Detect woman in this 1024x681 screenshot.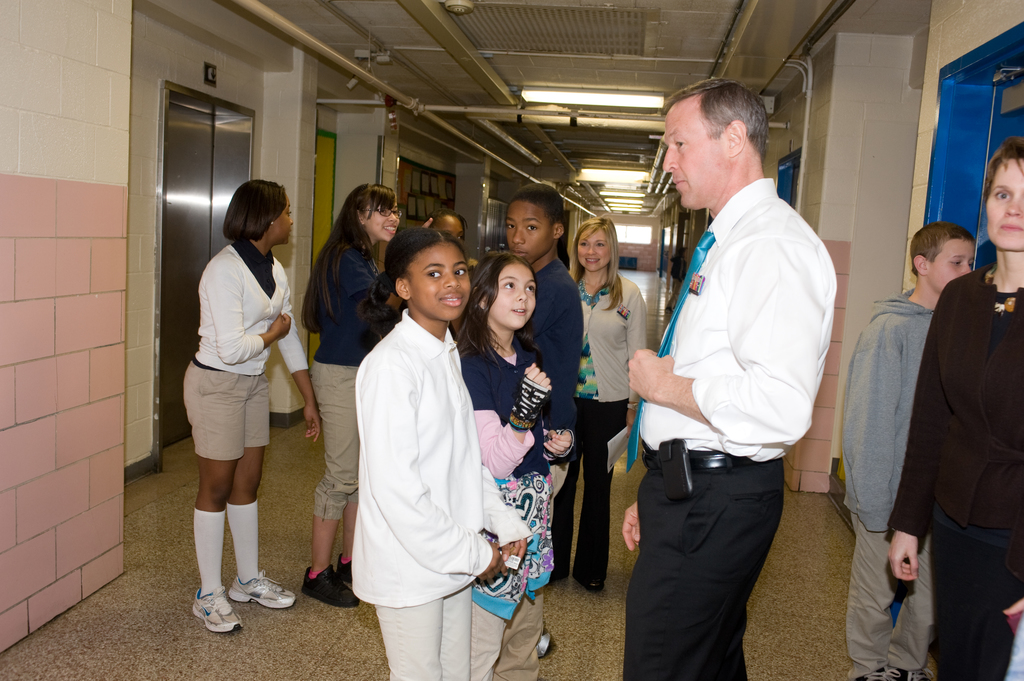
Detection: box=[887, 140, 1023, 680].
